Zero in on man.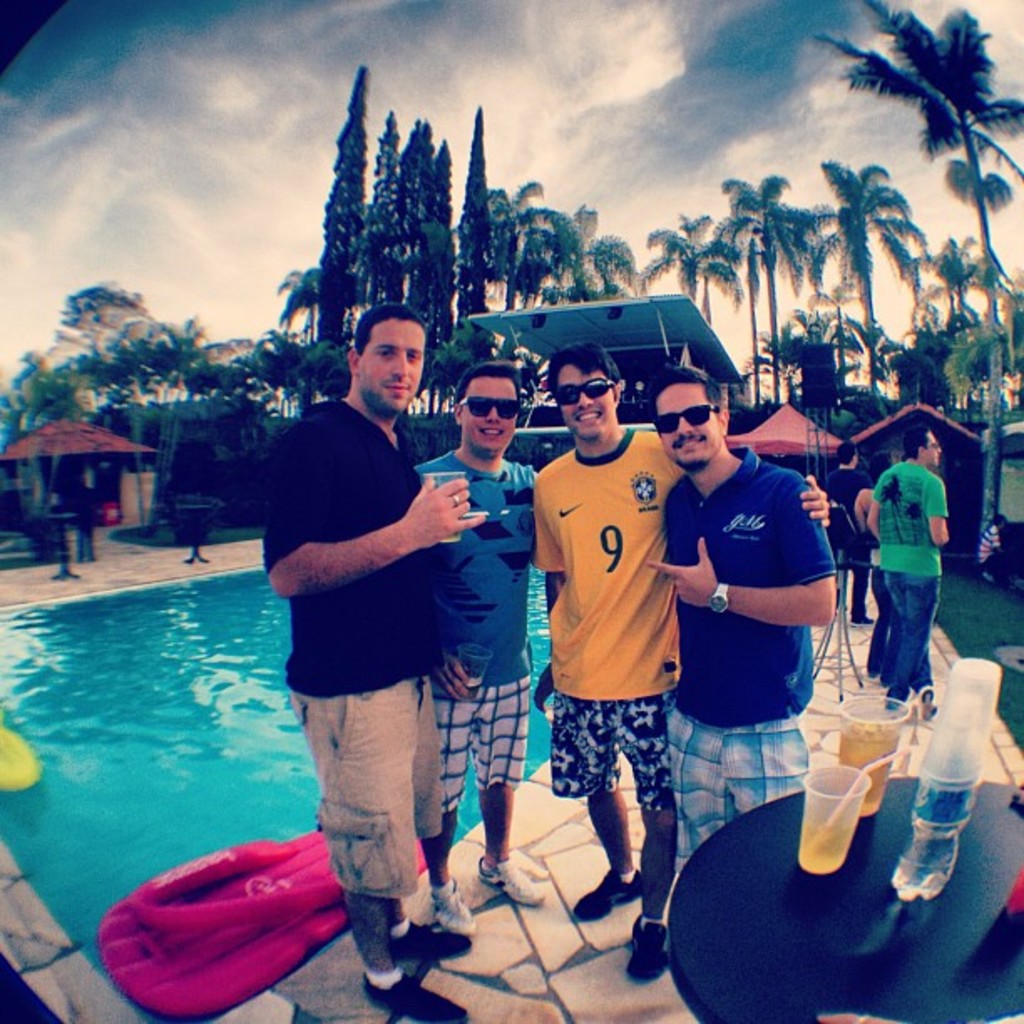
Zeroed in: box=[415, 358, 540, 934].
